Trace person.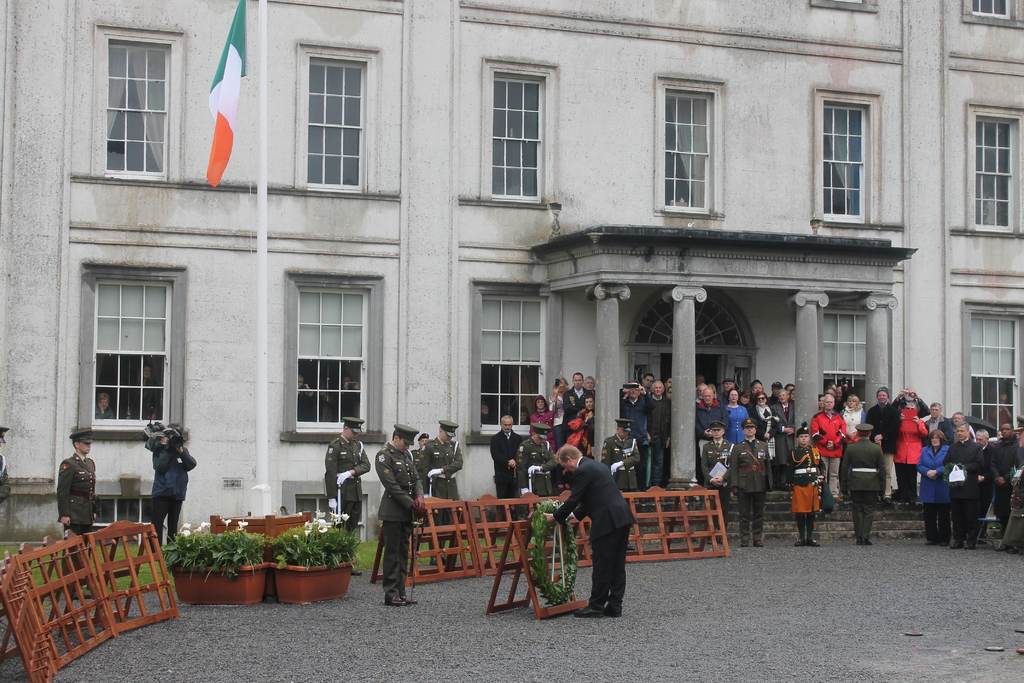
Traced to (x1=297, y1=375, x2=314, y2=422).
